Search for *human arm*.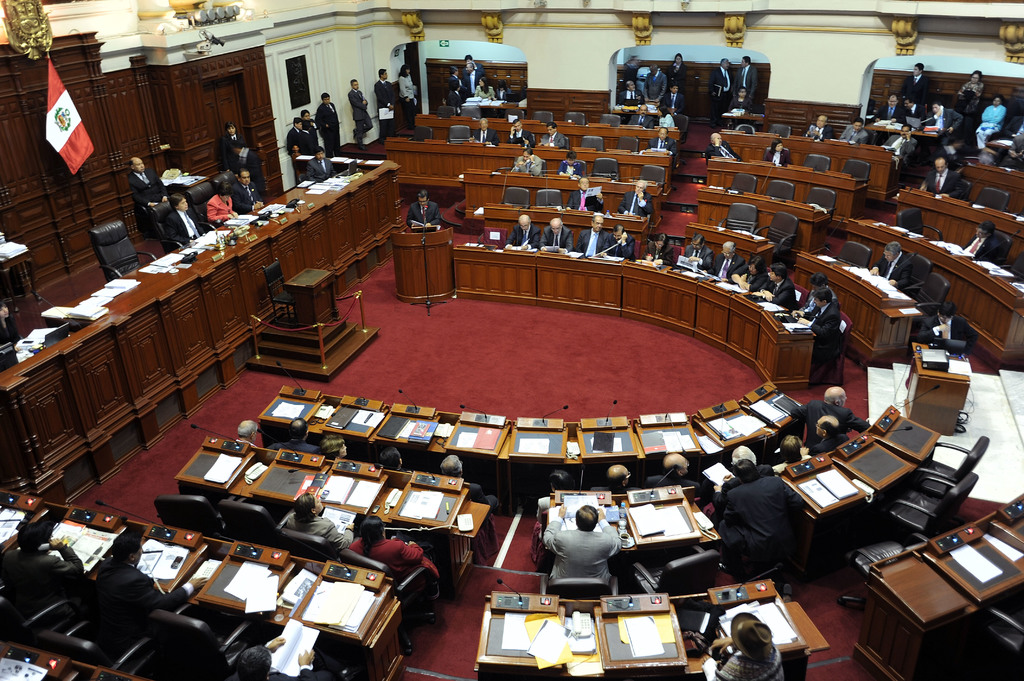
Found at bbox=(266, 634, 287, 652).
